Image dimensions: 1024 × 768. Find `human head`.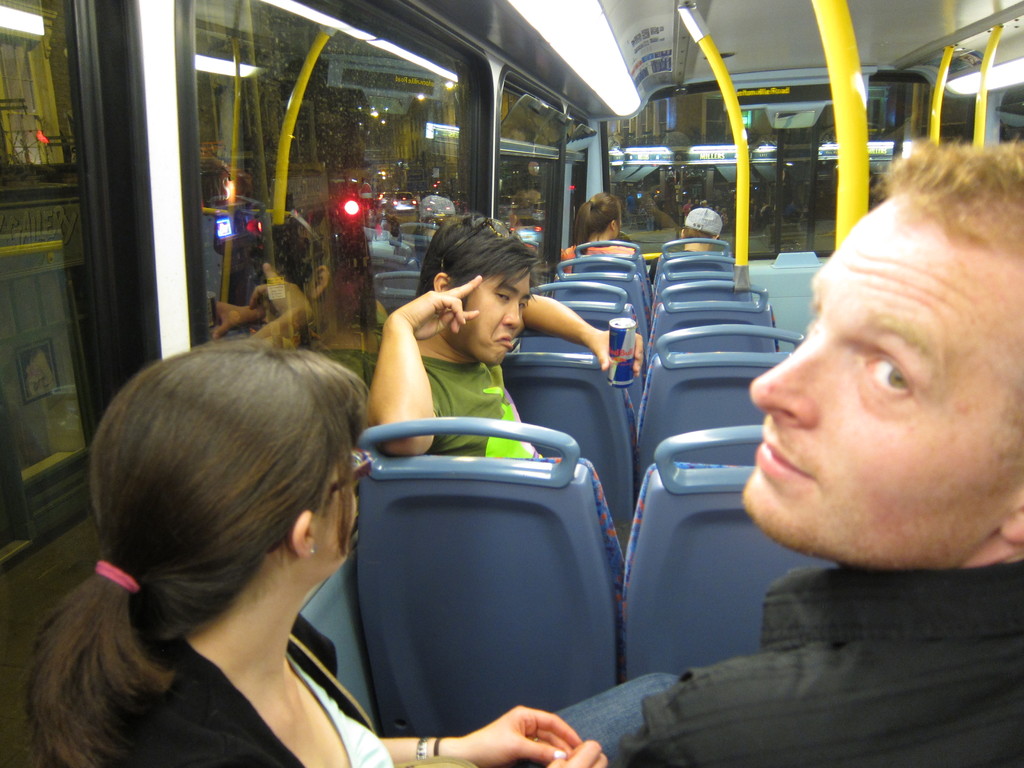
<bbox>91, 339, 365, 584</bbox>.
